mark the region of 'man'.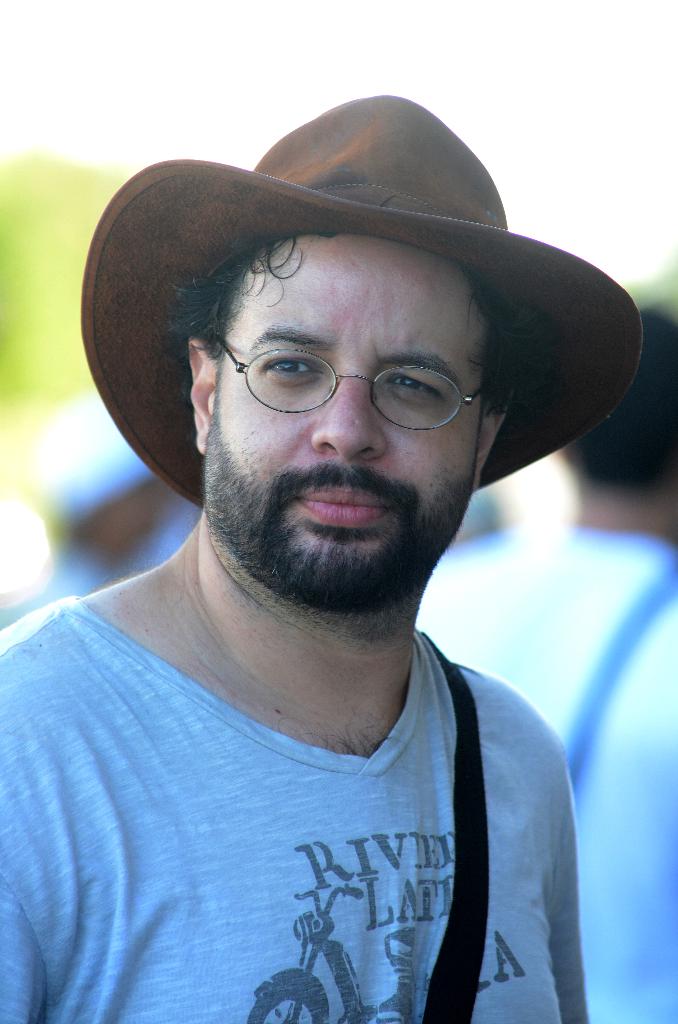
Region: {"left": 0, "top": 95, "right": 597, "bottom": 1023}.
